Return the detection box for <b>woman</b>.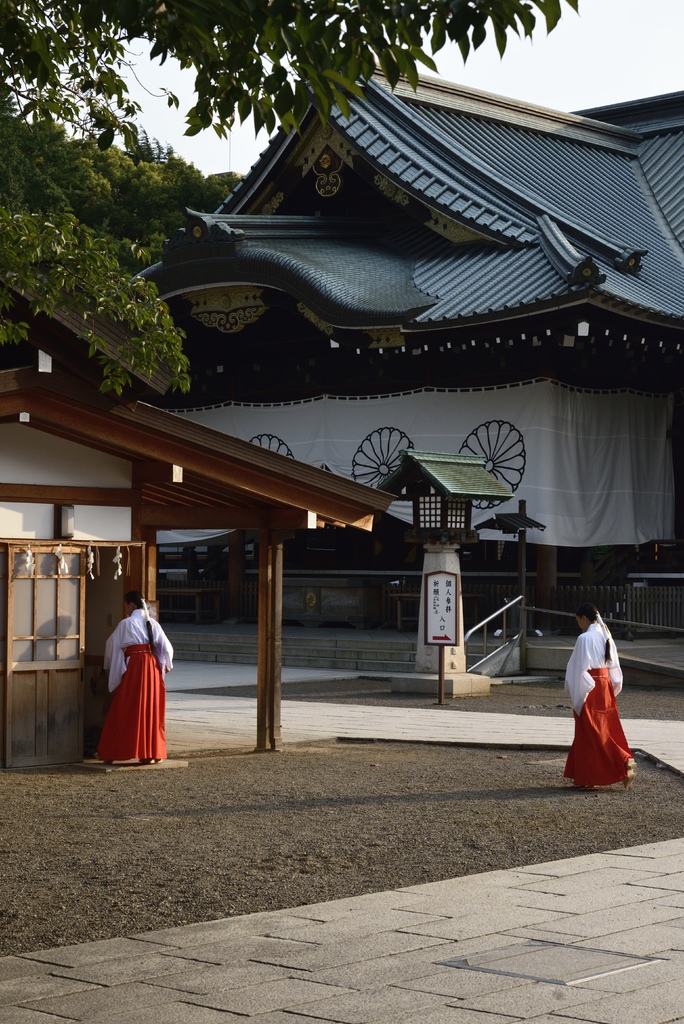
95:602:169:771.
